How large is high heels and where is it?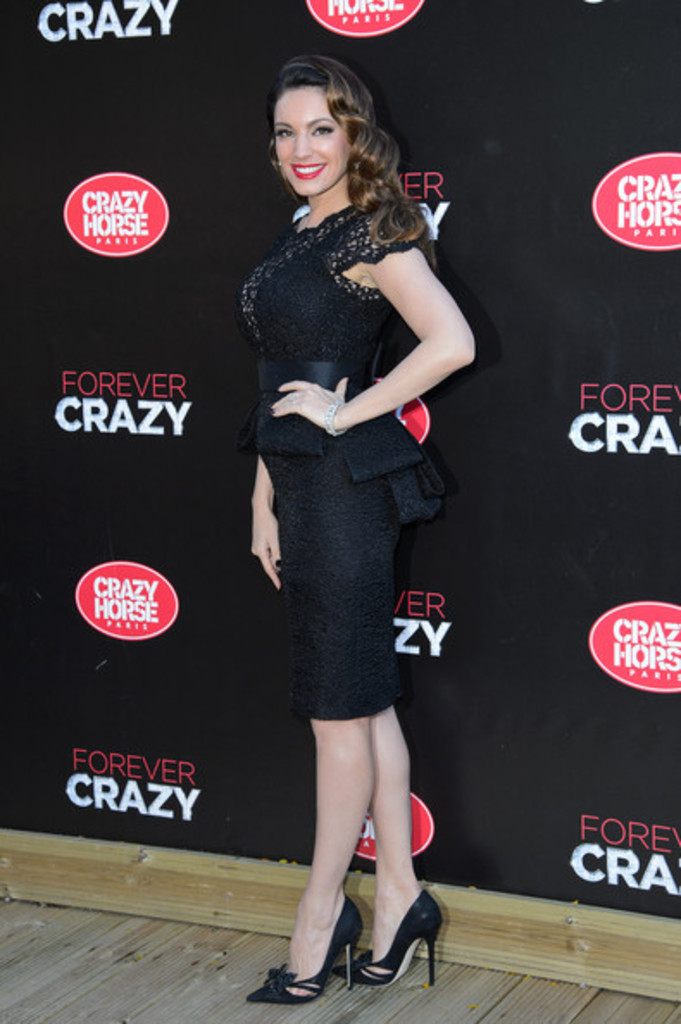
Bounding box: box(250, 905, 360, 1002).
